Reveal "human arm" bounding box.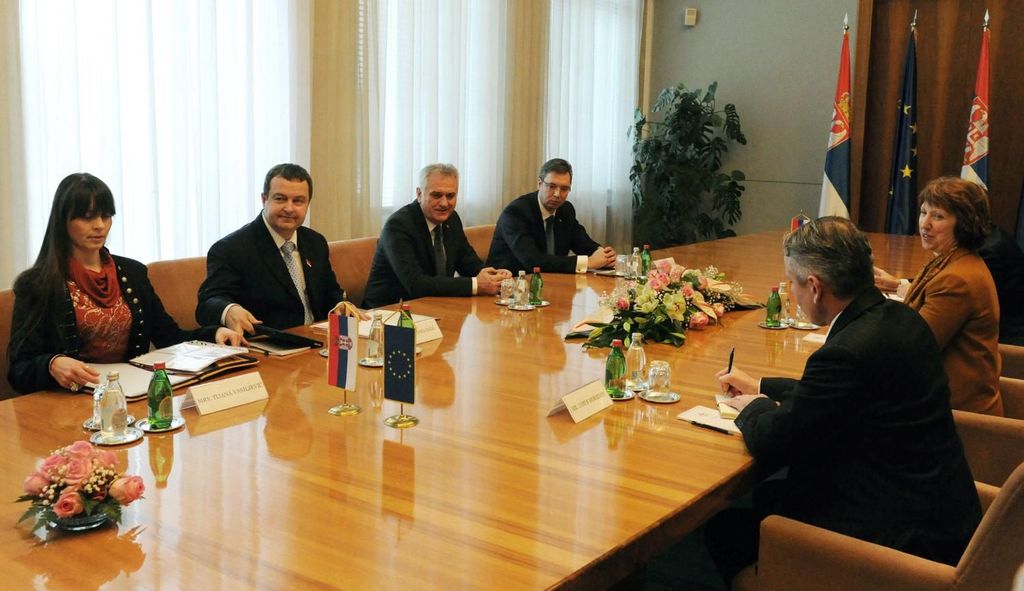
Revealed: pyautogui.locateOnScreen(509, 202, 614, 274).
